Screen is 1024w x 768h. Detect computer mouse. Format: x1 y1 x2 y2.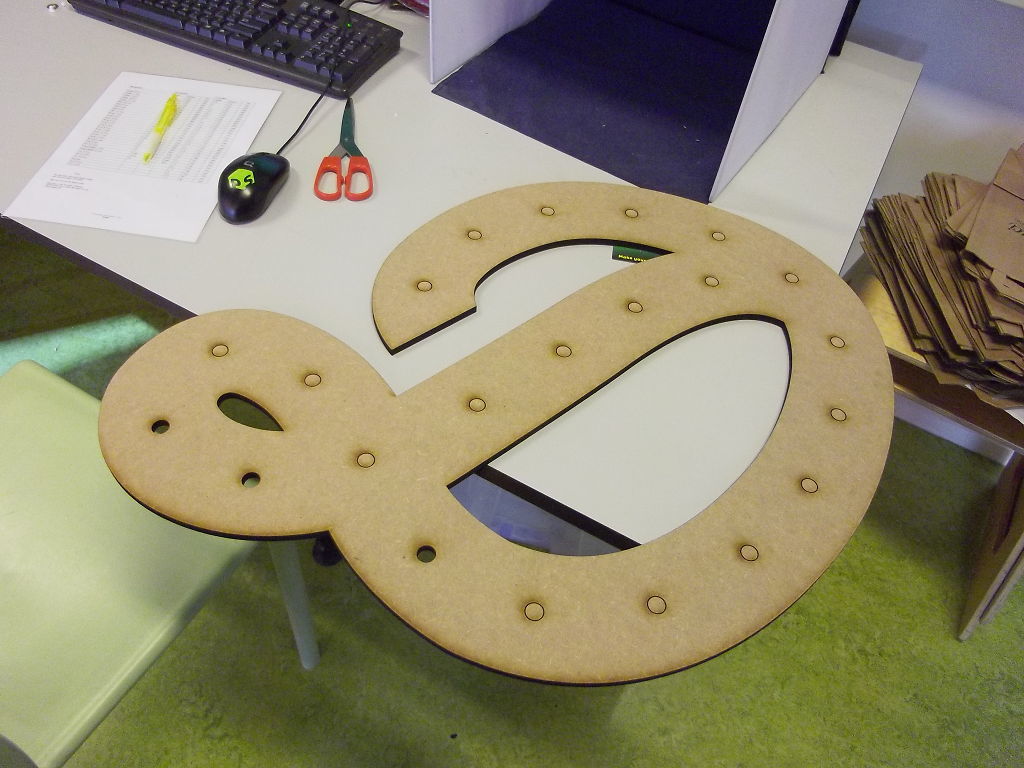
214 142 296 226.
